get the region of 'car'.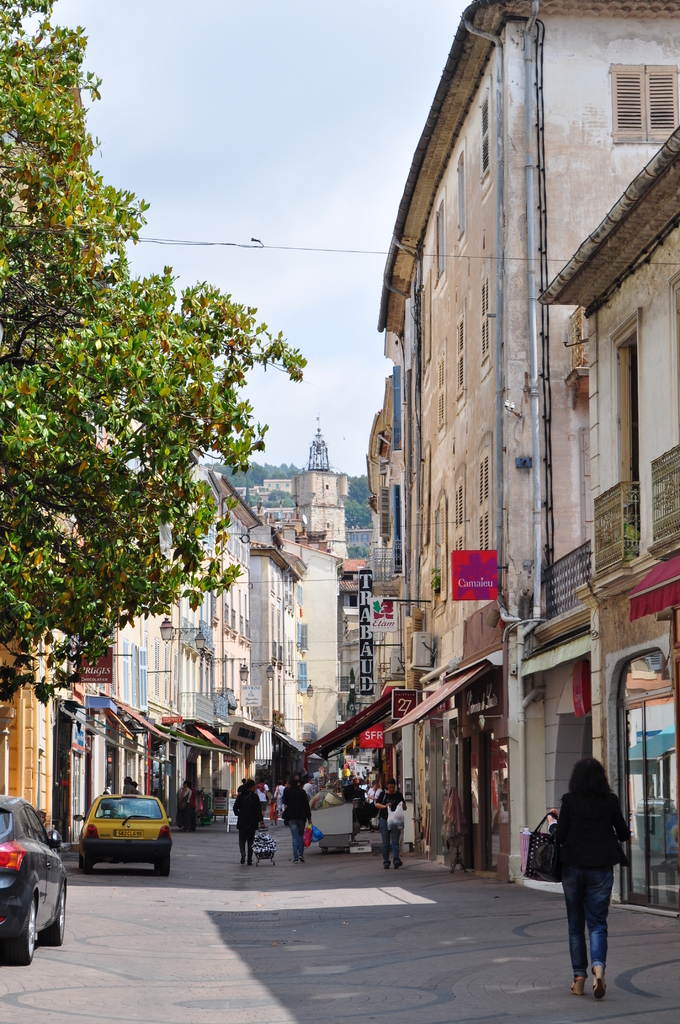
71/794/169/876.
